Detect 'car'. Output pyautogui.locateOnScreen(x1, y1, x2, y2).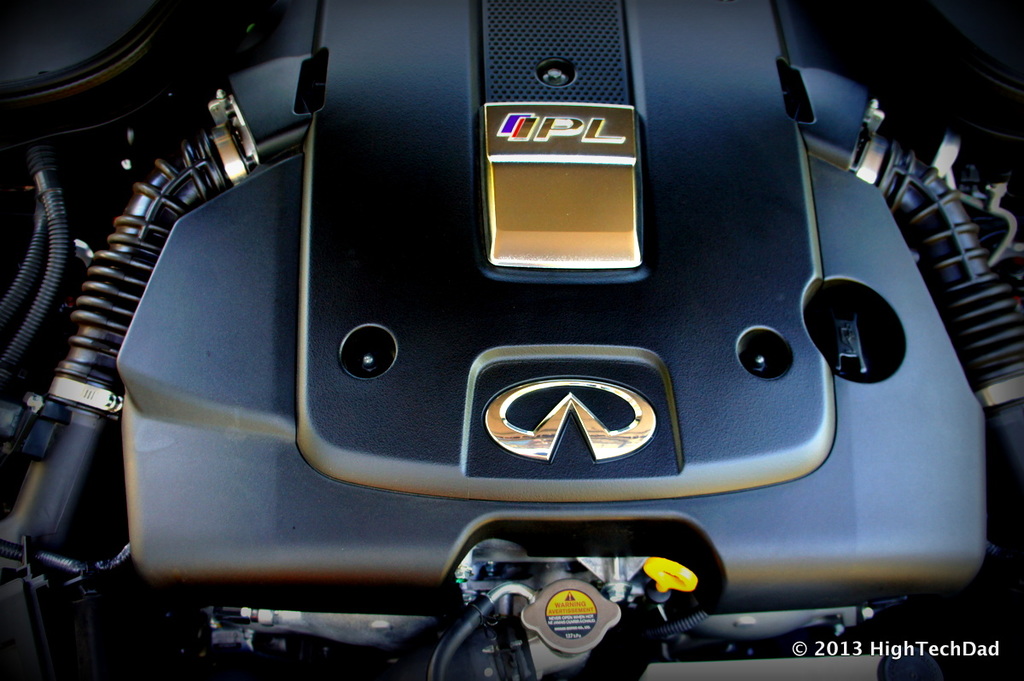
pyautogui.locateOnScreen(0, 0, 1023, 680).
